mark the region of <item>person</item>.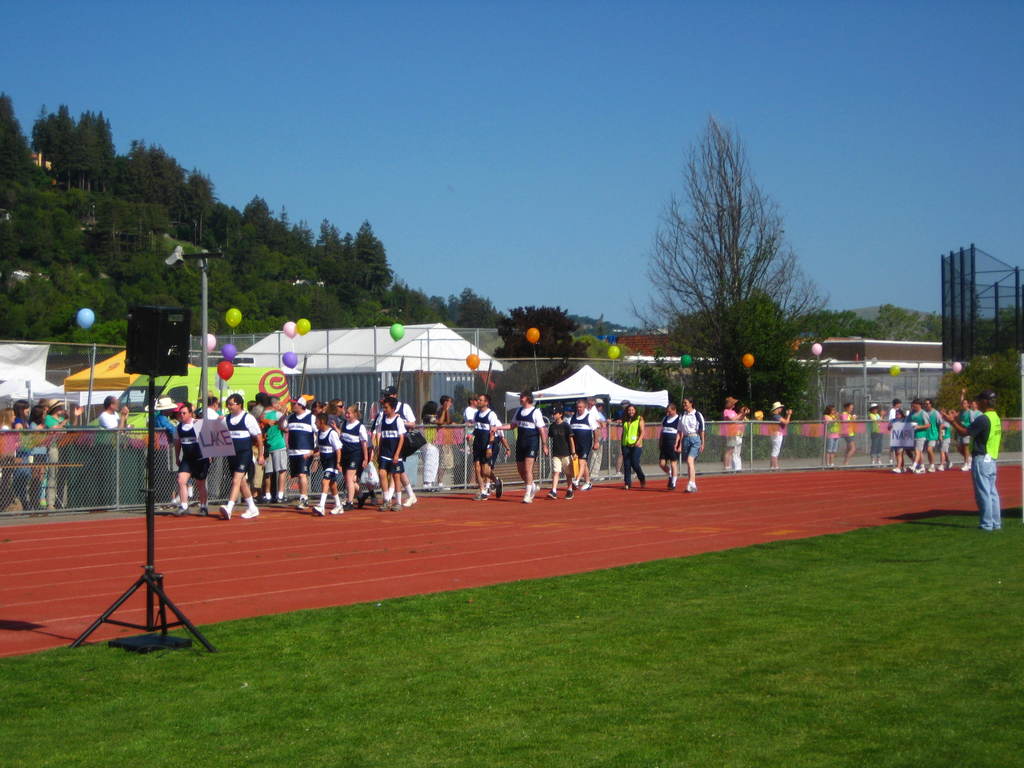
Region: 310/401/323/410.
